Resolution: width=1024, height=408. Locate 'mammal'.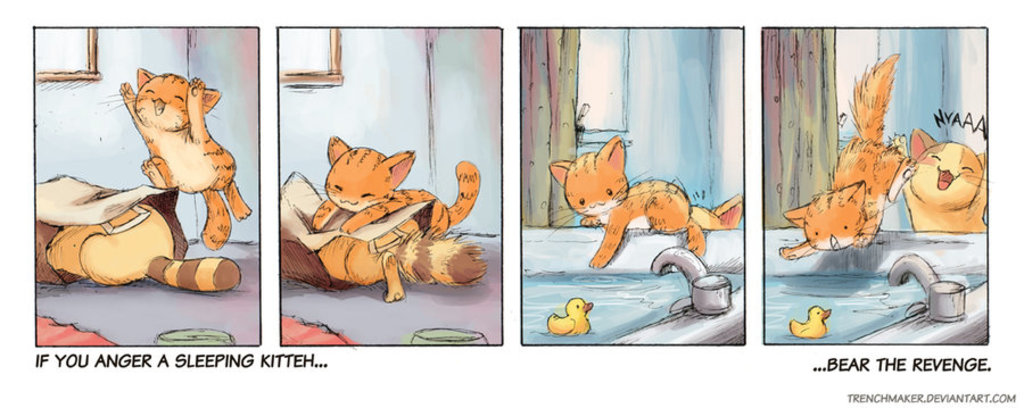
[x1=537, y1=134, x2=704, y2=275].
